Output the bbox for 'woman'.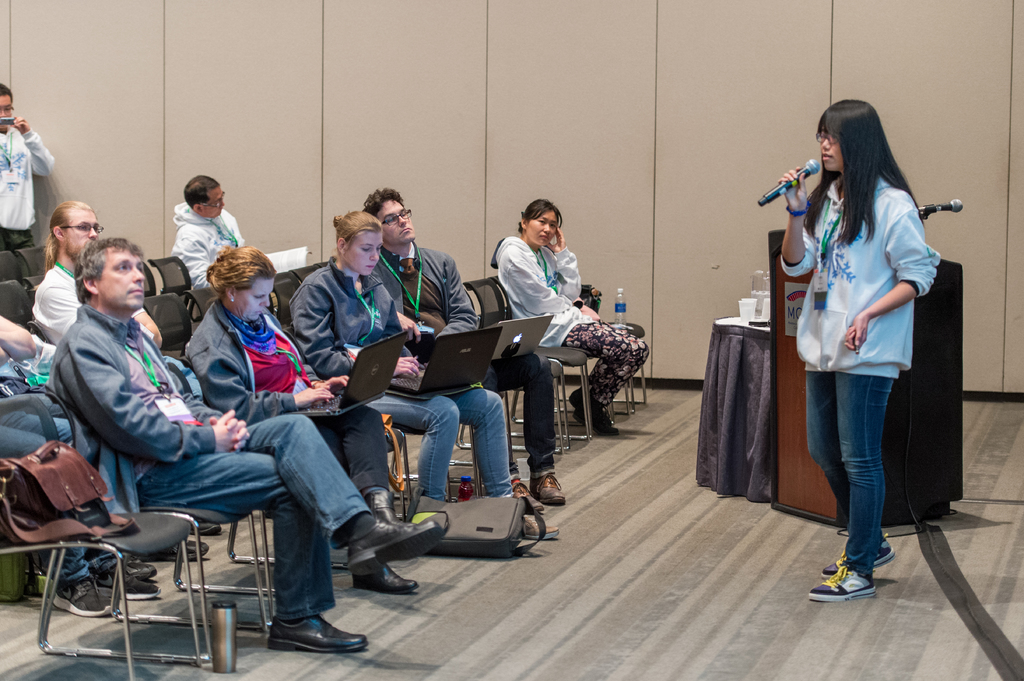
l=491, t=198, r=650, b=435.
